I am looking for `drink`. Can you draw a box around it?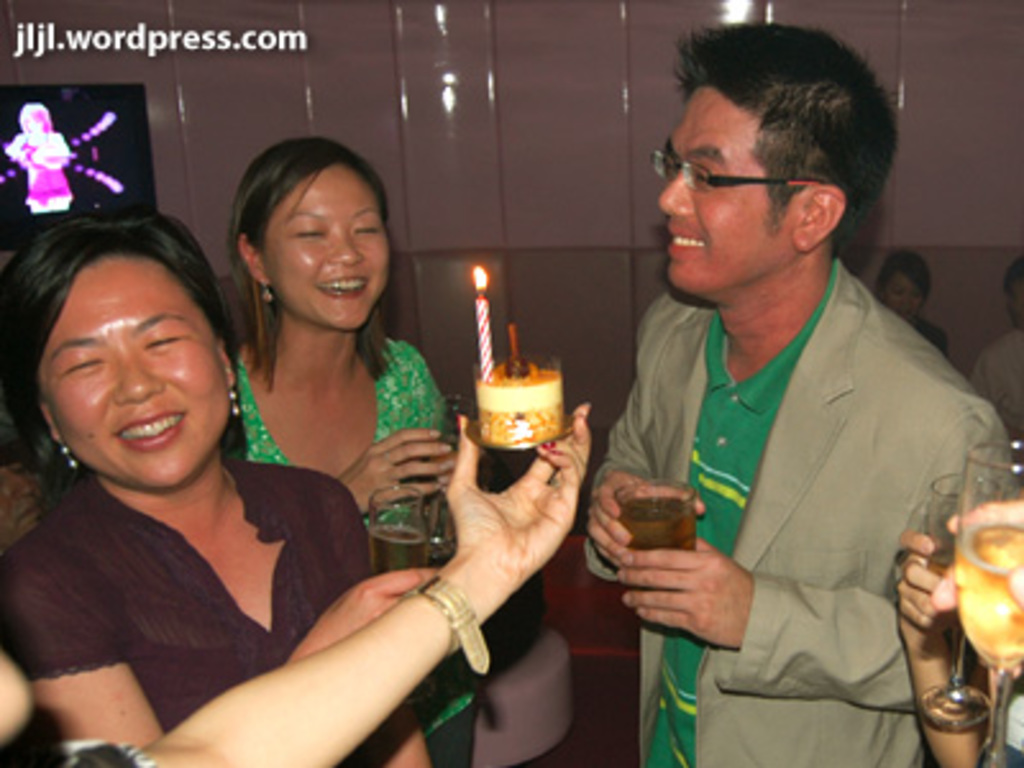
Sure, the bounding box is x1=617 y1=499 x2=696 y2=553.
